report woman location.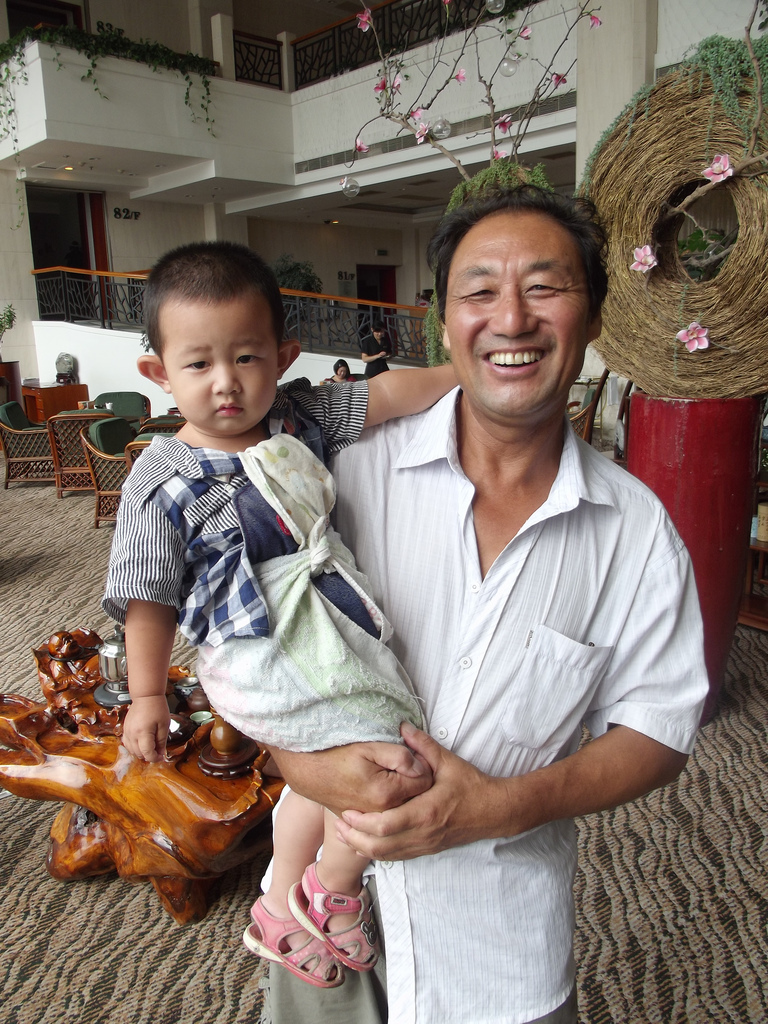
Report: bbox=[327, 358, 358, 380].
